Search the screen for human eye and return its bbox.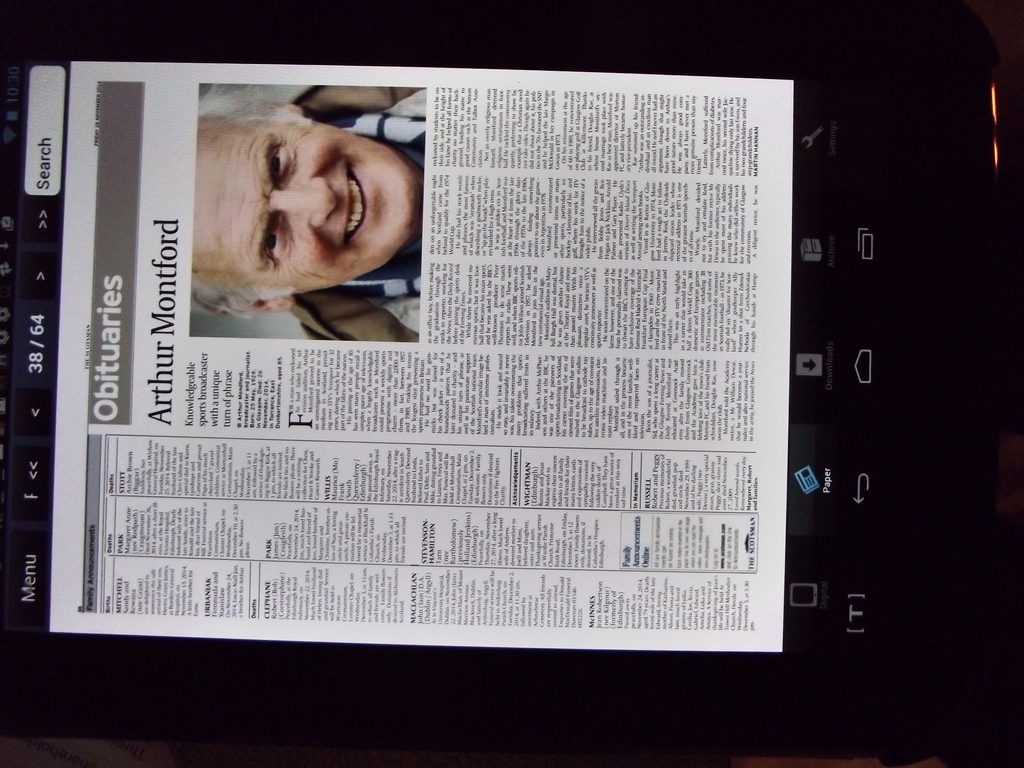
Found: bbox(258, 217, 287, 268).
